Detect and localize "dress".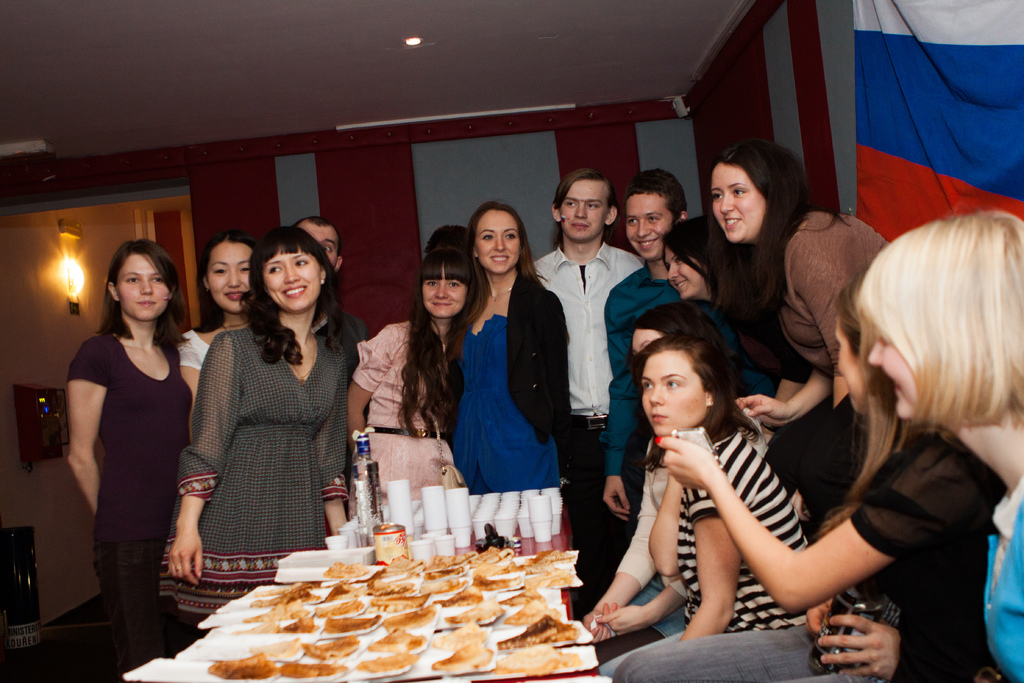
Localized at <bbox>61, 336, 195, 620</bbox>.
